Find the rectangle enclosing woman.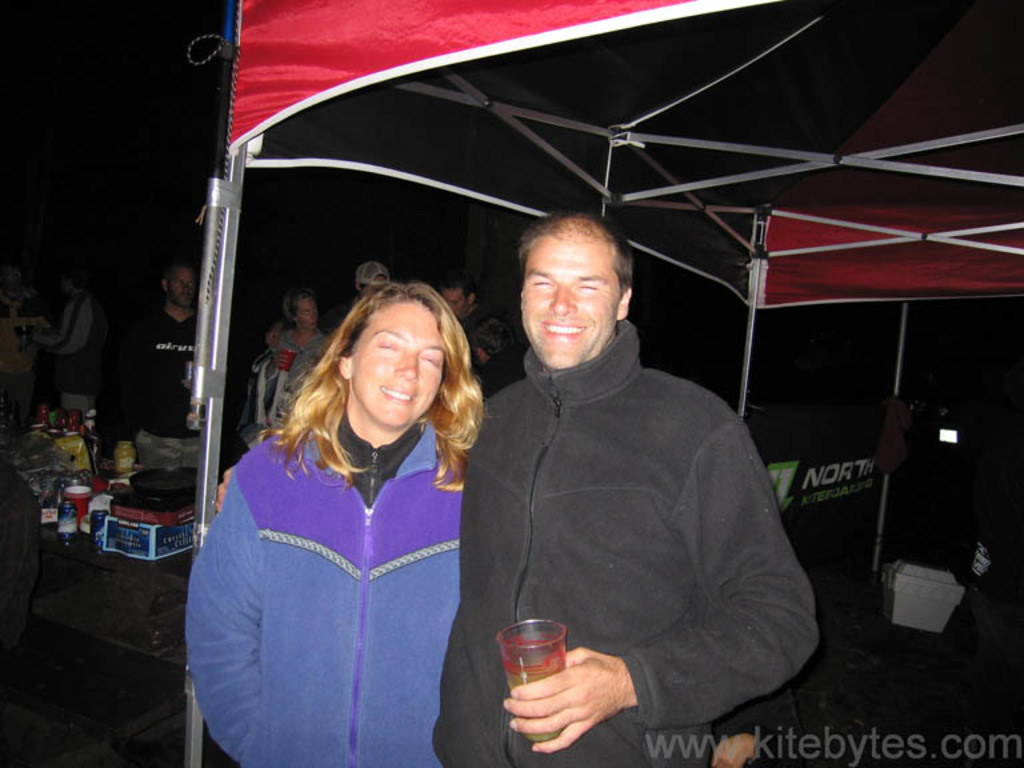
region(259, 296, 336, 428).
